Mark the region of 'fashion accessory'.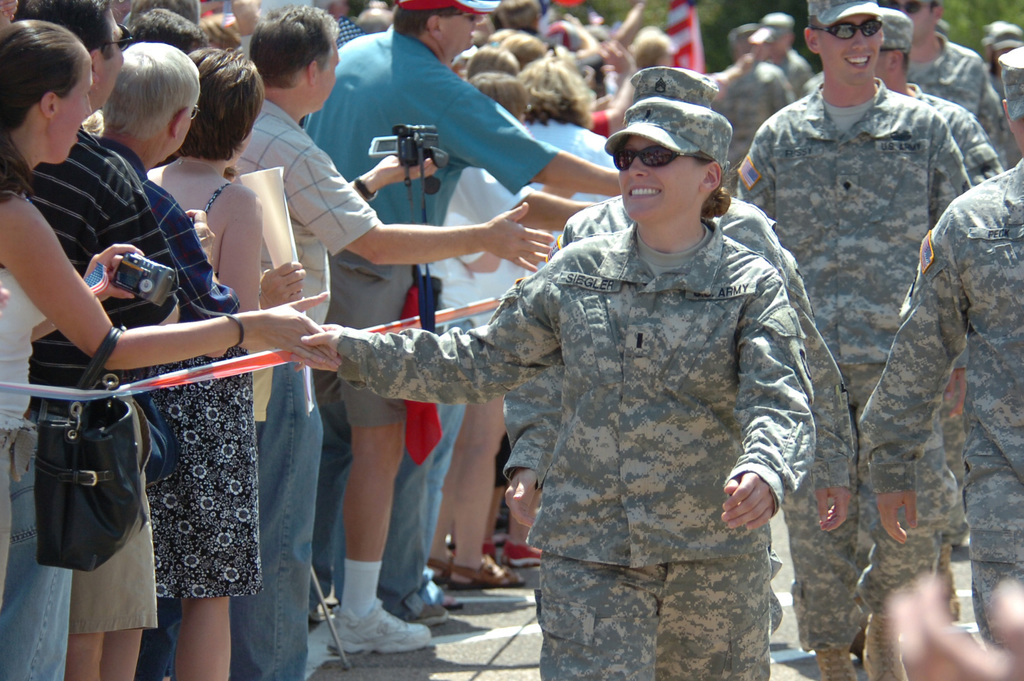
Region: 611,143,689,166.
